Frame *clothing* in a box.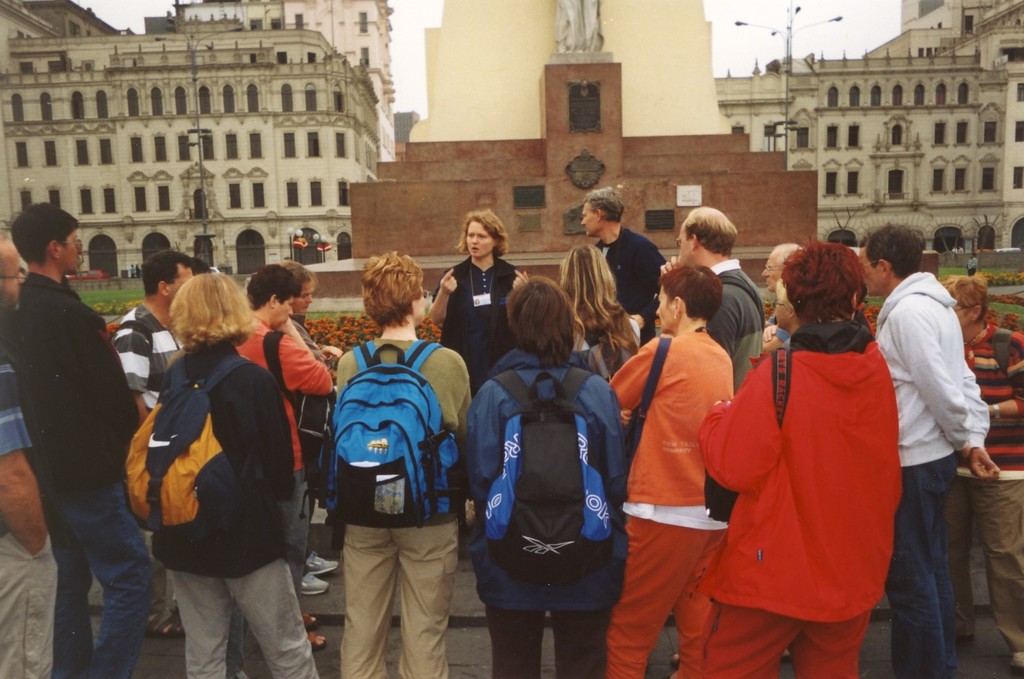
detection(605, 327, 732, 678).
